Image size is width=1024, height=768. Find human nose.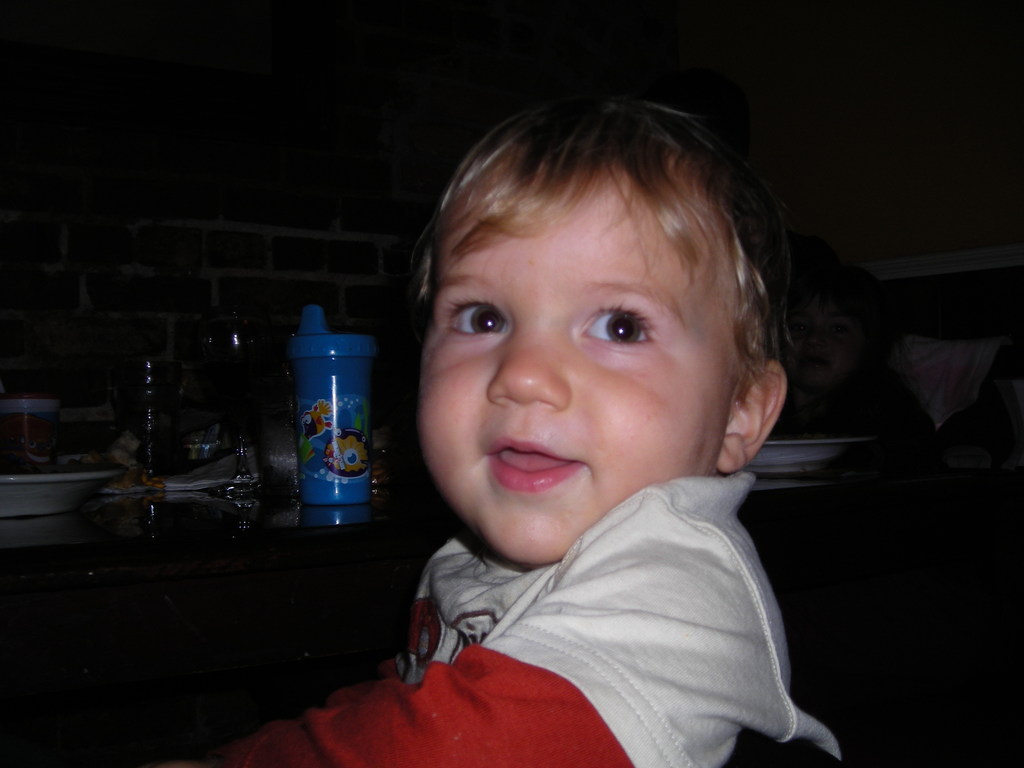
[left=486, top=318, right=573, bottom=406].
